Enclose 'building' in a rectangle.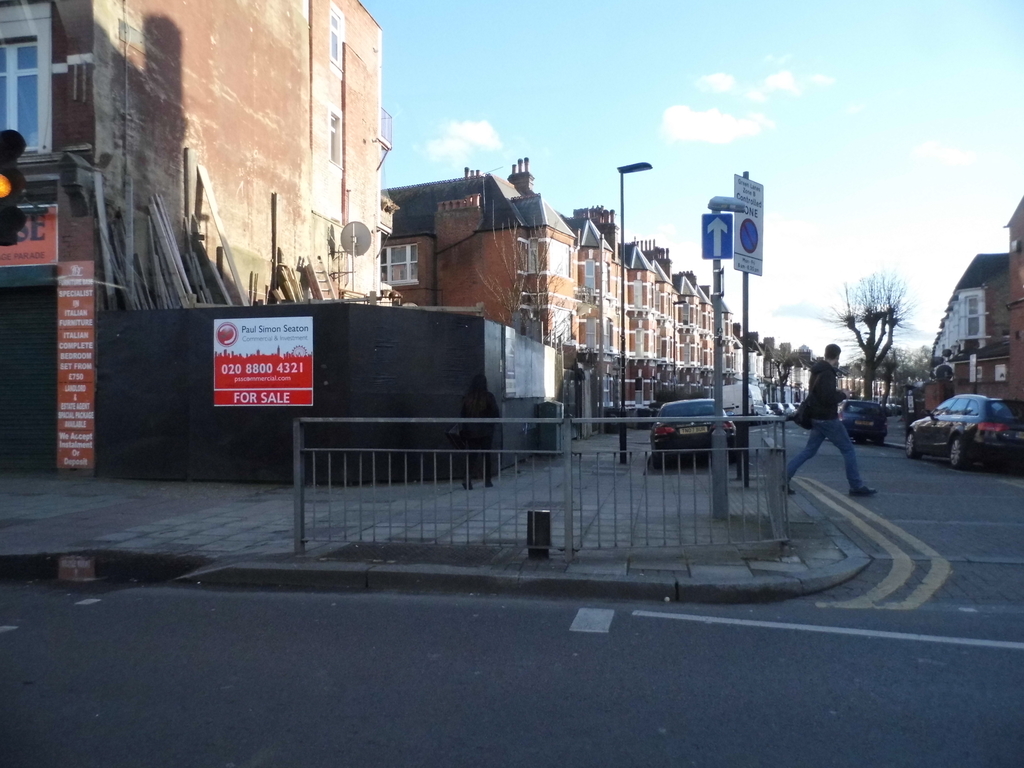
bbox=(928, 196, 1023, 424).
